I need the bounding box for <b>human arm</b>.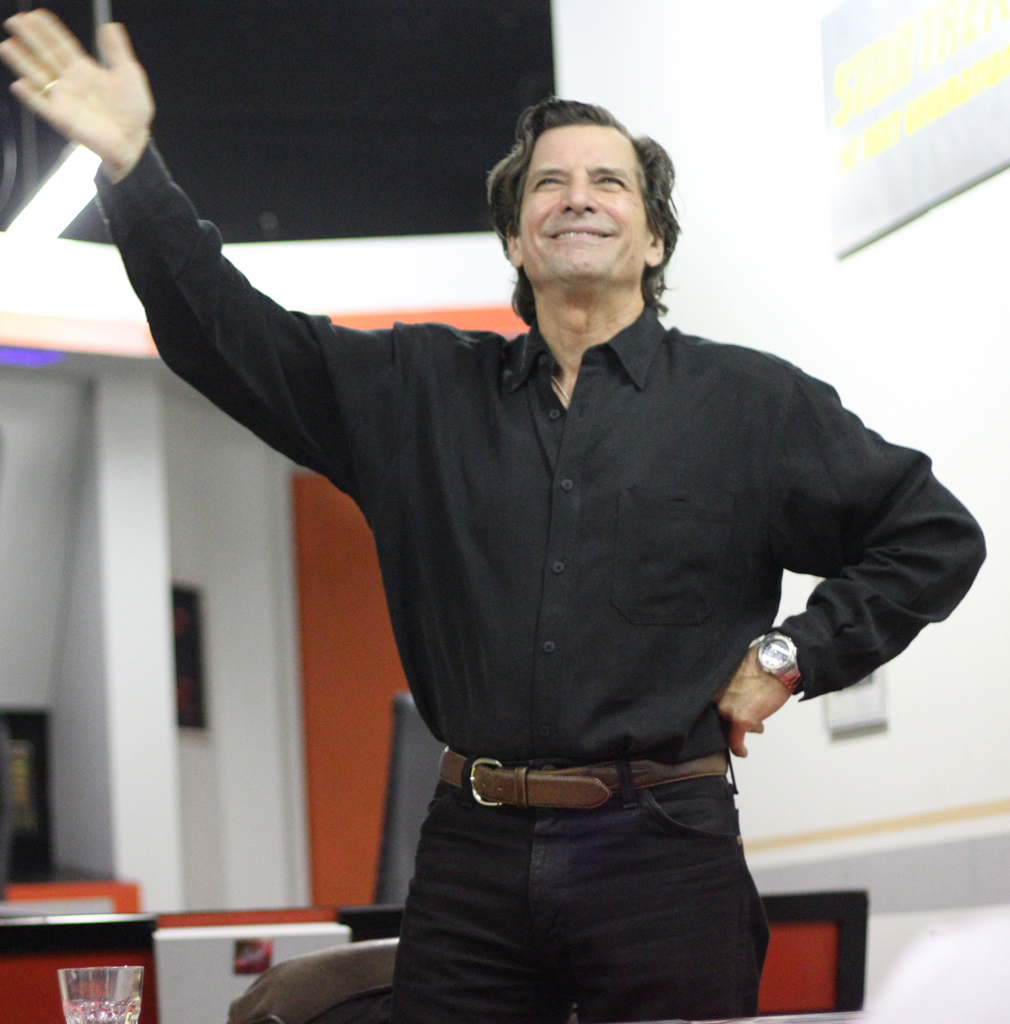
Here it is: Rect(717, 366, 992, 767).
